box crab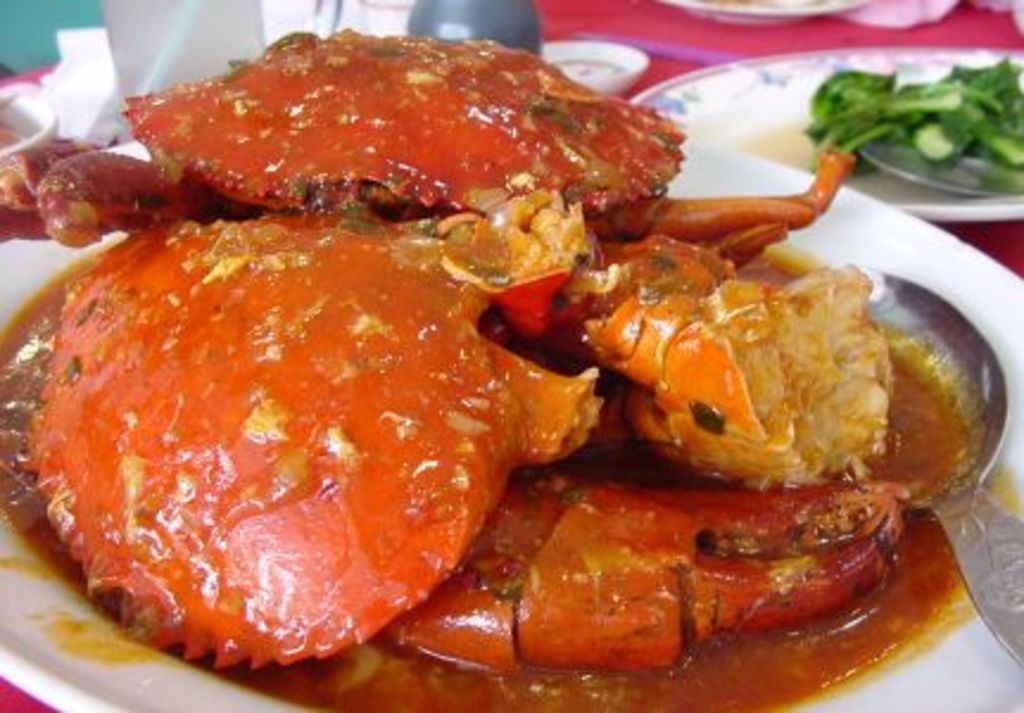
[29,207,601,673]
